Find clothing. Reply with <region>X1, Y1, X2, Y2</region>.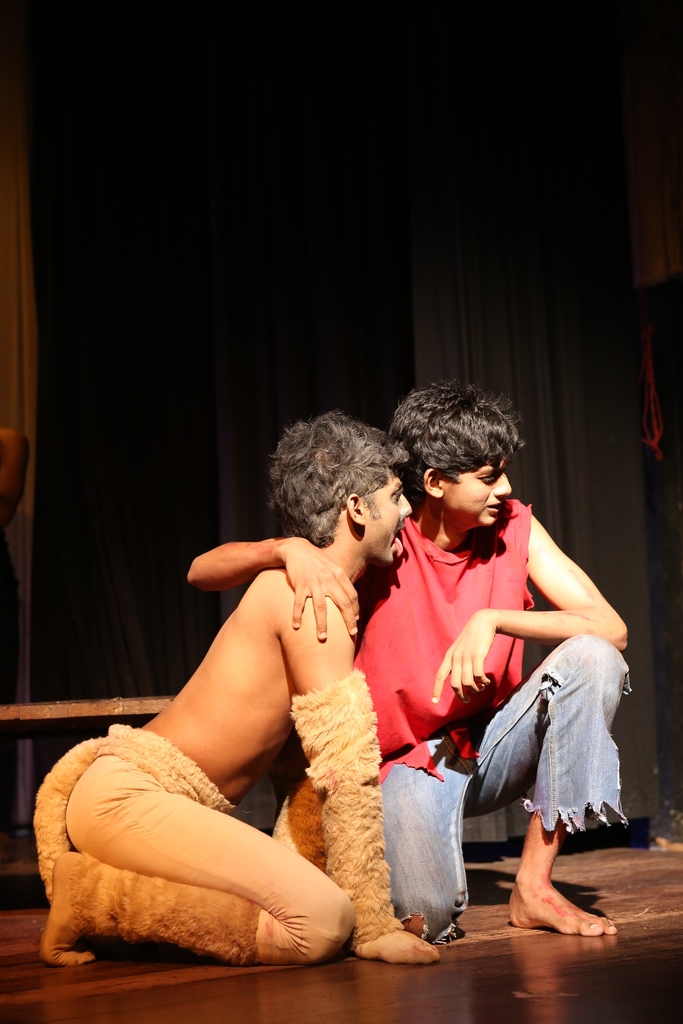
<region>334, 495, 634, 934</region>.
